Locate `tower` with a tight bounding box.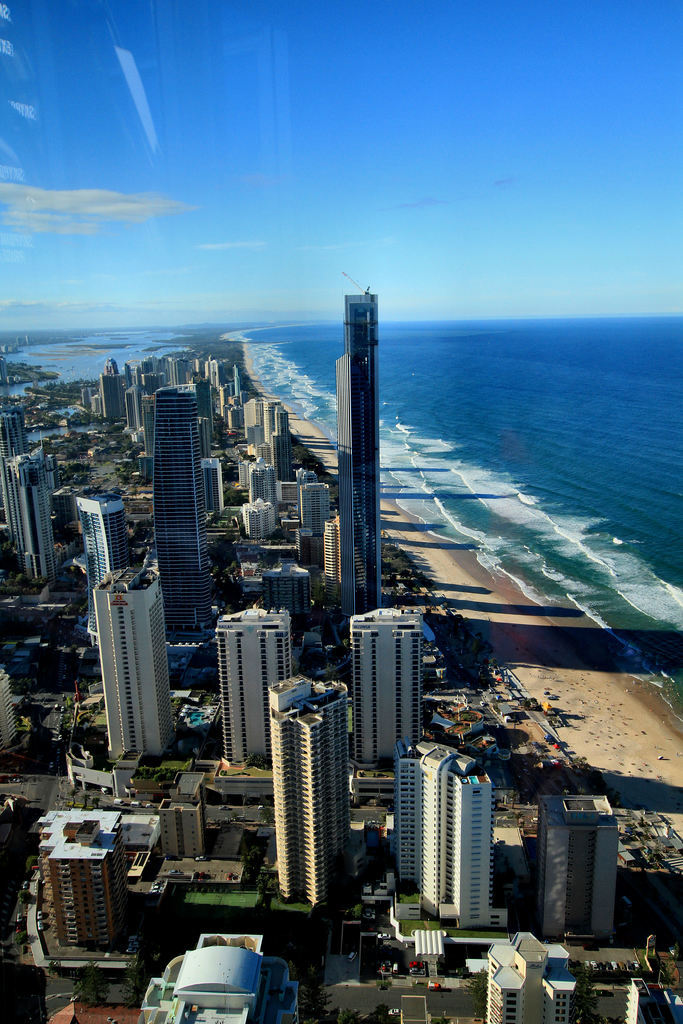
298,484,329,535.
